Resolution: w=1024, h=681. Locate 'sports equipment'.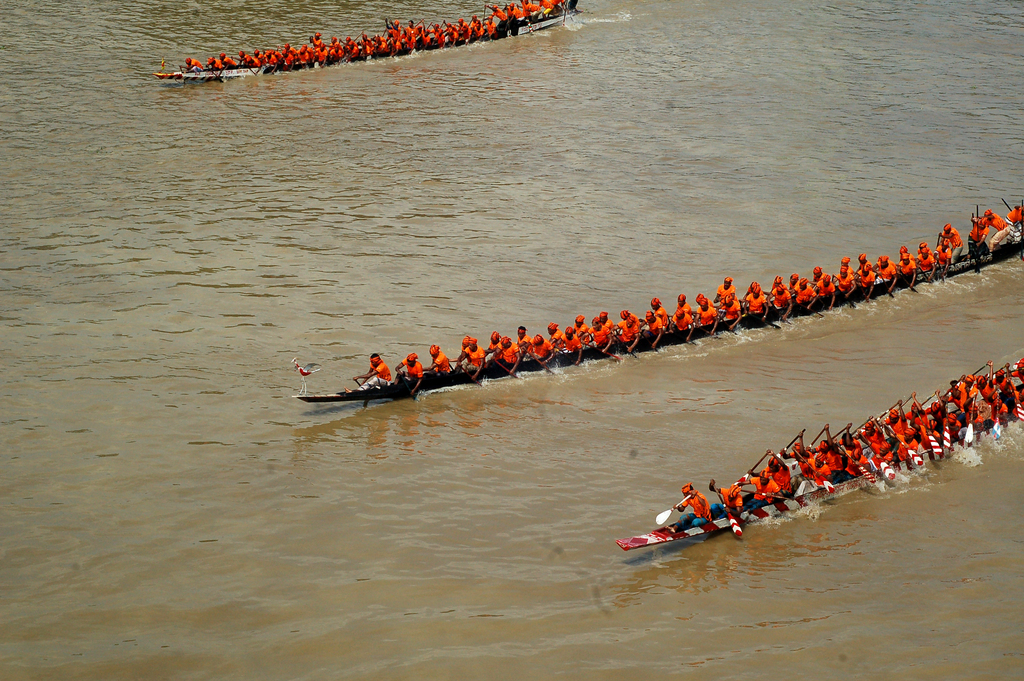
region(706, 479, 743, 537).
